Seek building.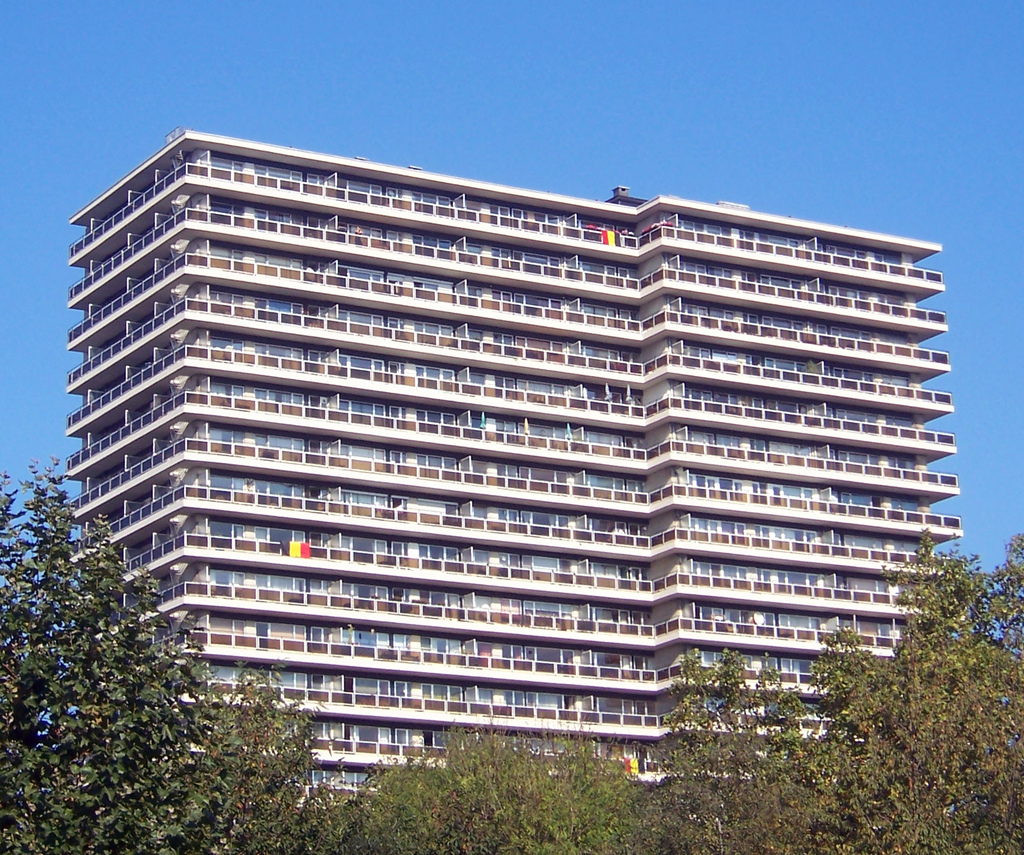
<bbox>68, 127, 968, 809</bbox>.
